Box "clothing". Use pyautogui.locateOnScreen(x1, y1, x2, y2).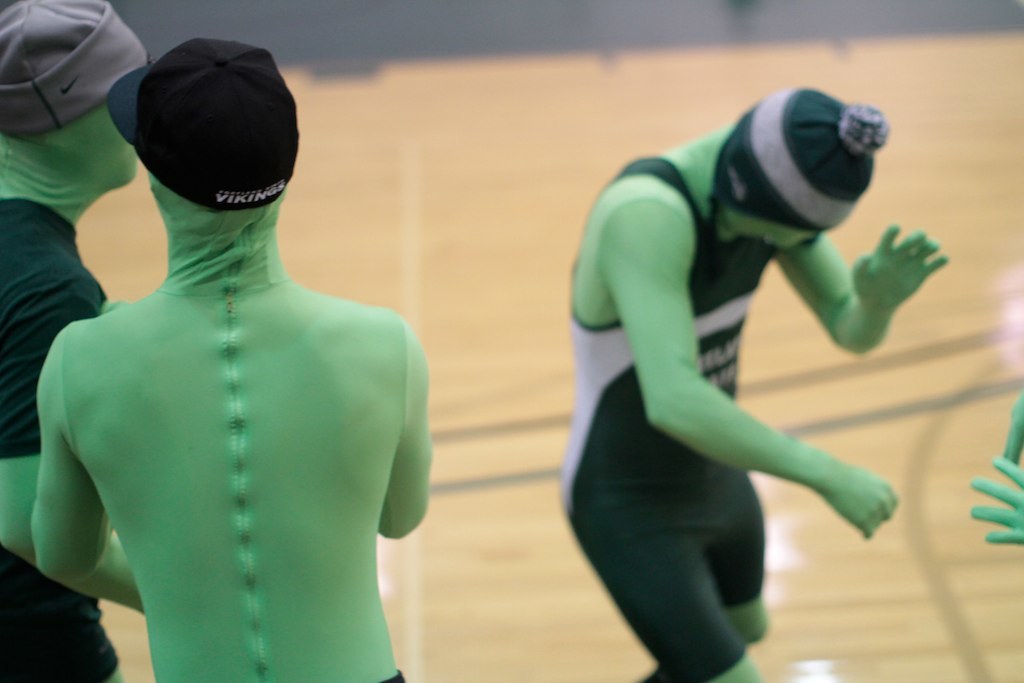
pyautogui.locateOnScreen(968, 394, 1023, 548).
